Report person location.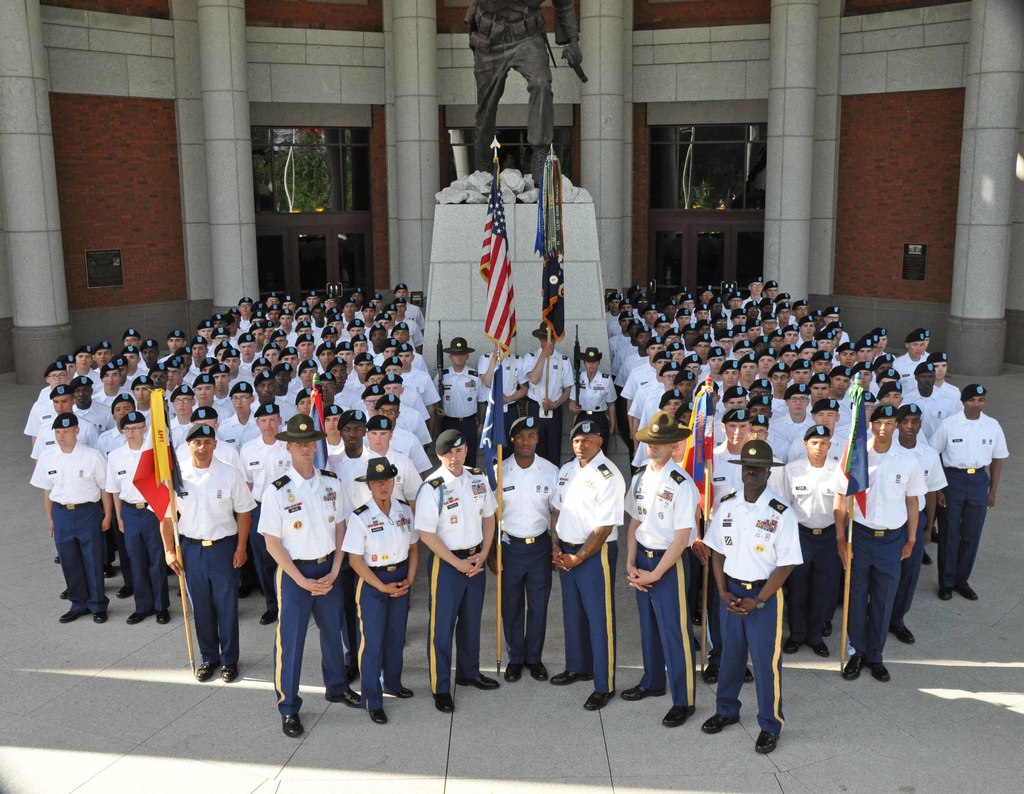
Report: Rect(359, 387, 382, 414).
